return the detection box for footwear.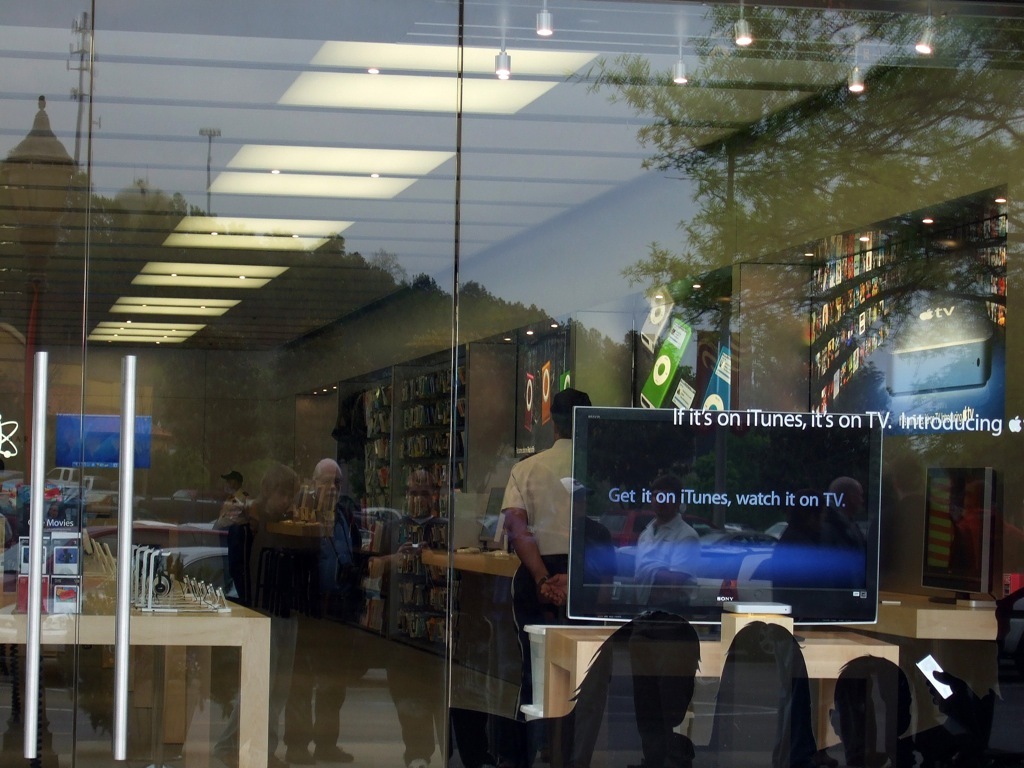
bbox=[323, 749, 353, 767].
